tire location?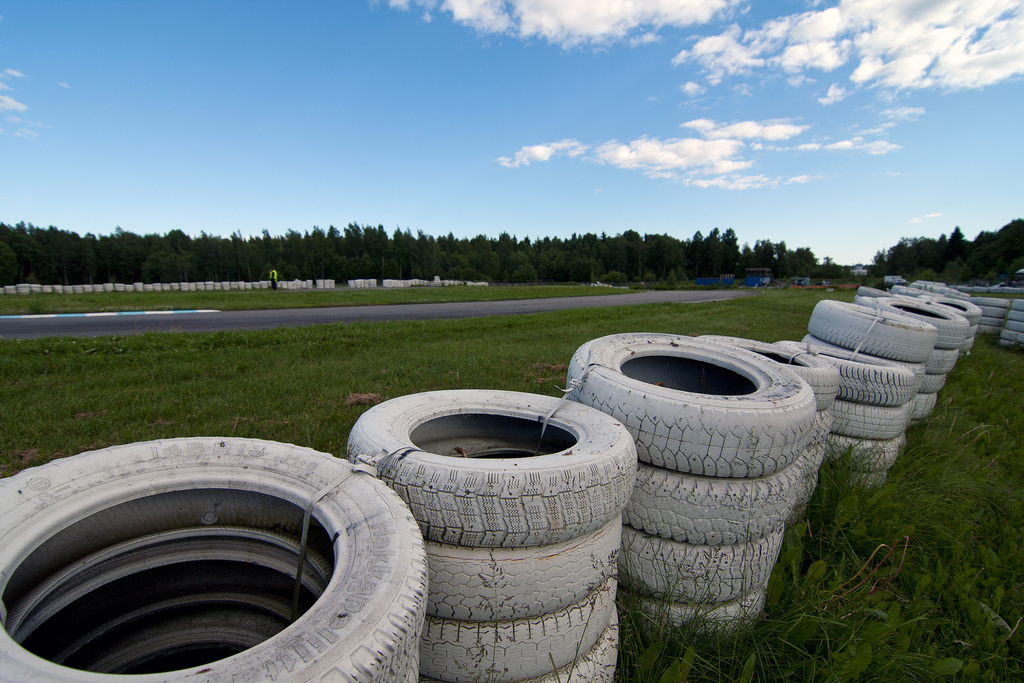
rect(0, 450, 423, 680)
